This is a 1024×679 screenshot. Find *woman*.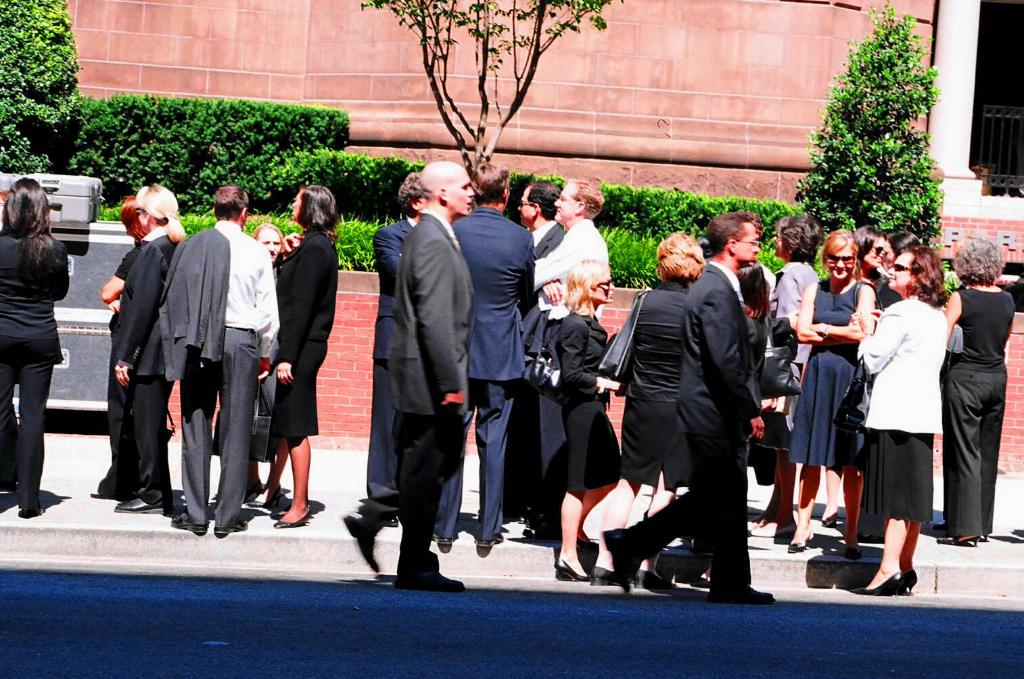
Bounding box: 101:194:135:502.
